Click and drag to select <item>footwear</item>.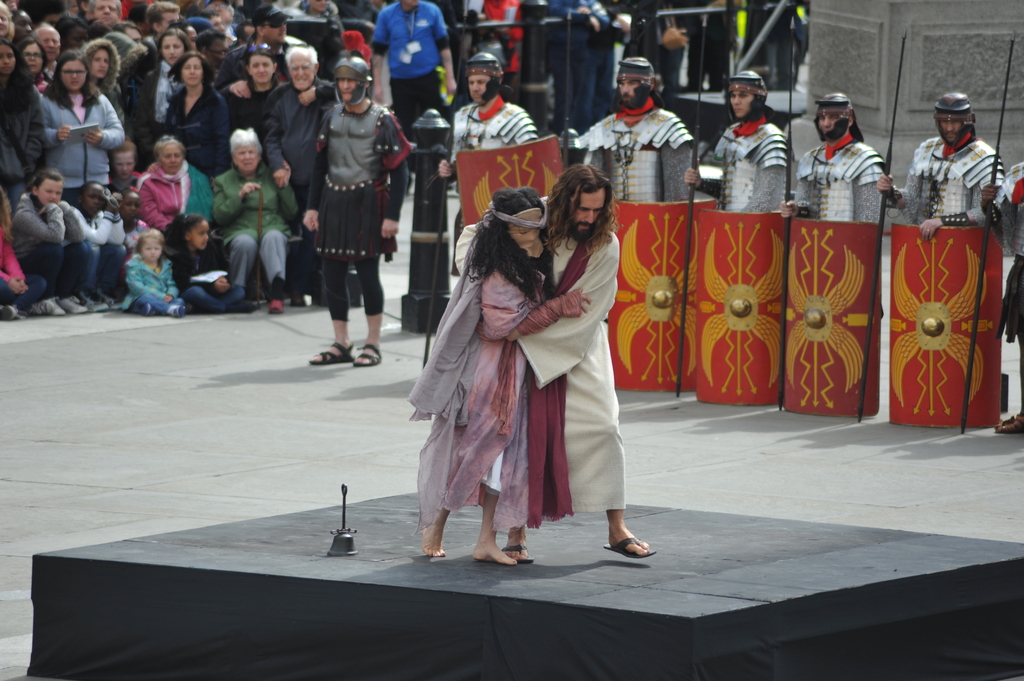
Selection: l=505, t=541, r=532, b=565.
